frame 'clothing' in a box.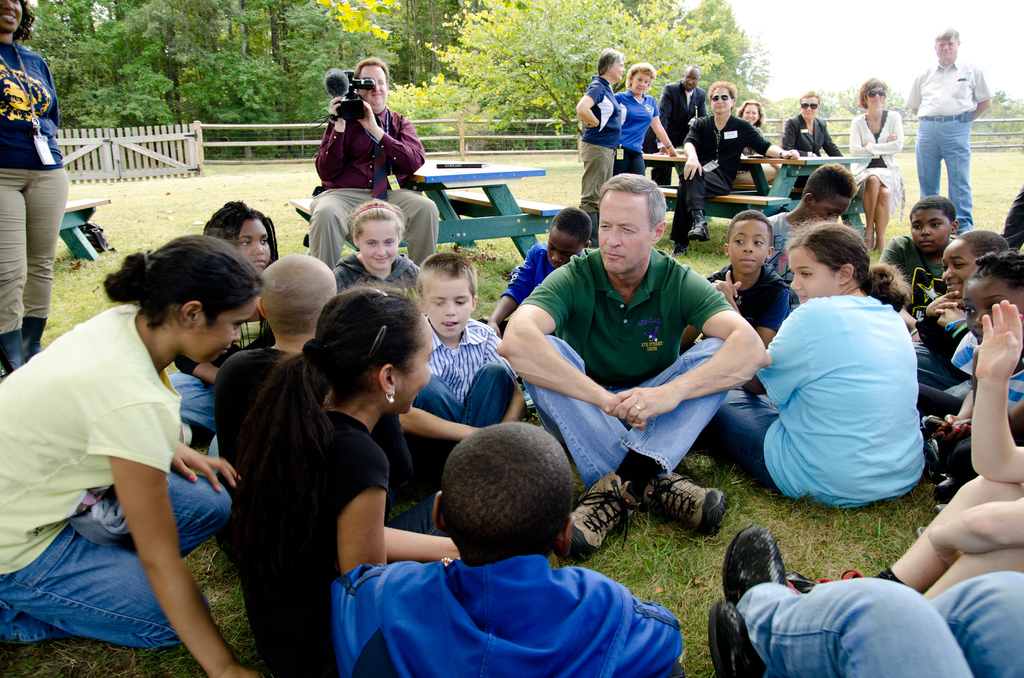
x1=784, y1=115, x2=844, y2=162.
